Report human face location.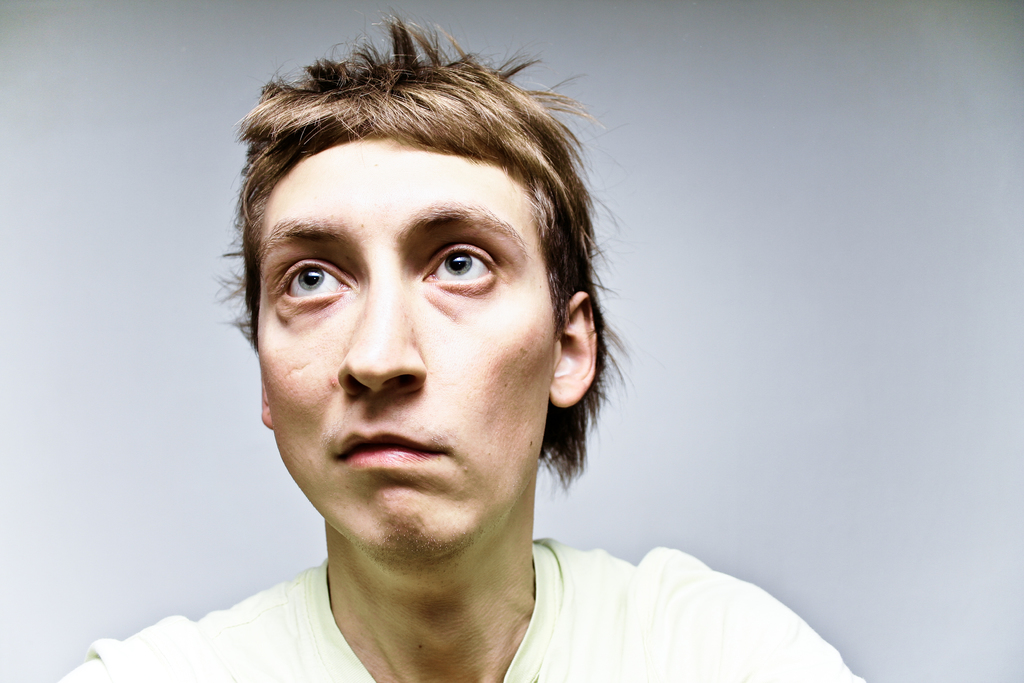
Report: select_region(260, 143, 562, 563).
